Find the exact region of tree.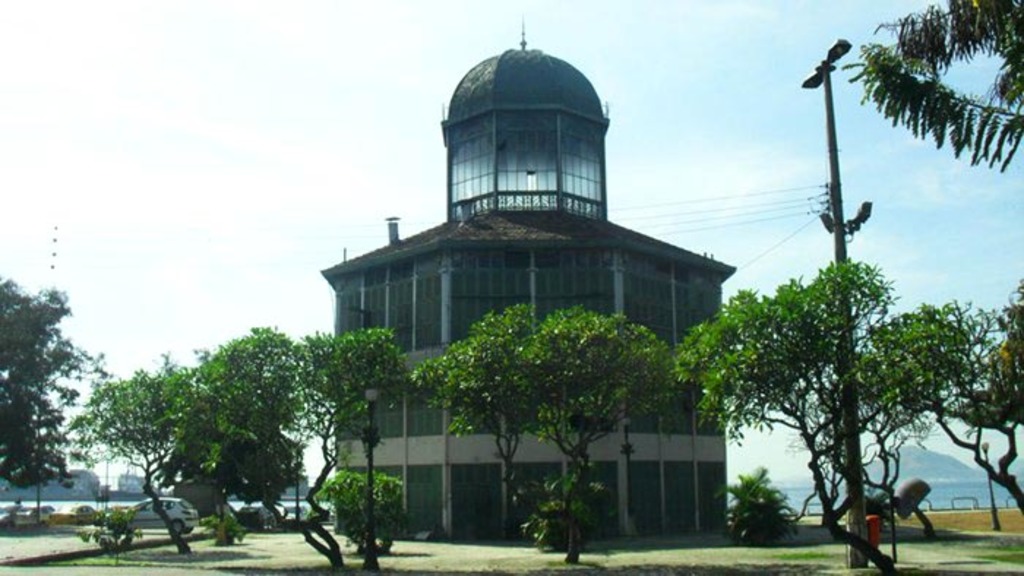
Exact region: 402,304,688,573.
